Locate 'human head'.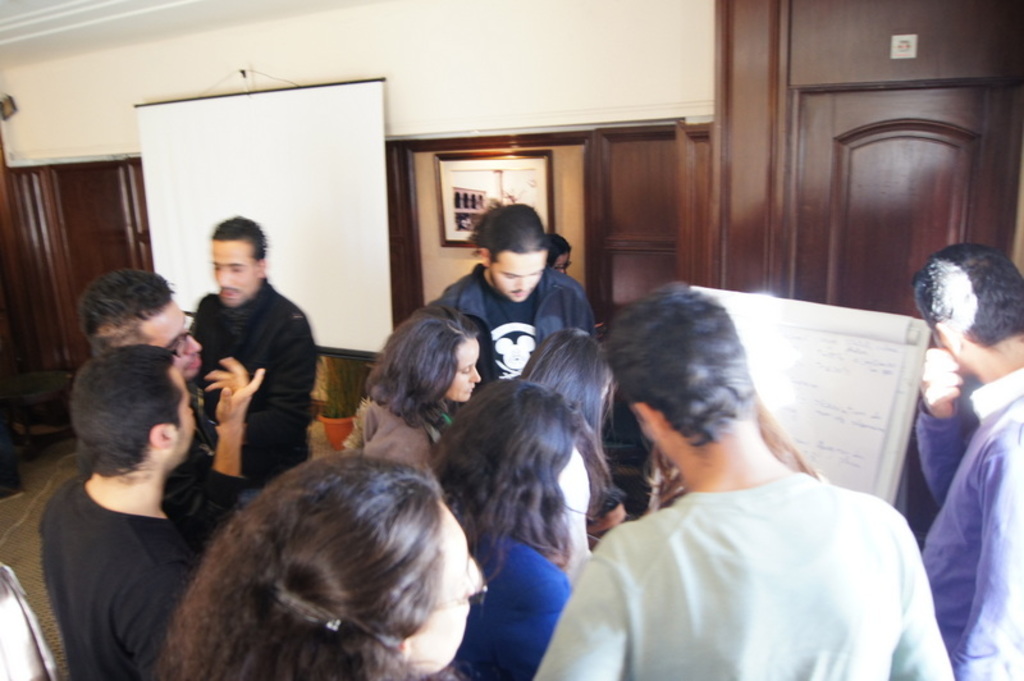
Bounding box: {"left": 517, "top": 324, "right": 616, "bottom": 434}.
